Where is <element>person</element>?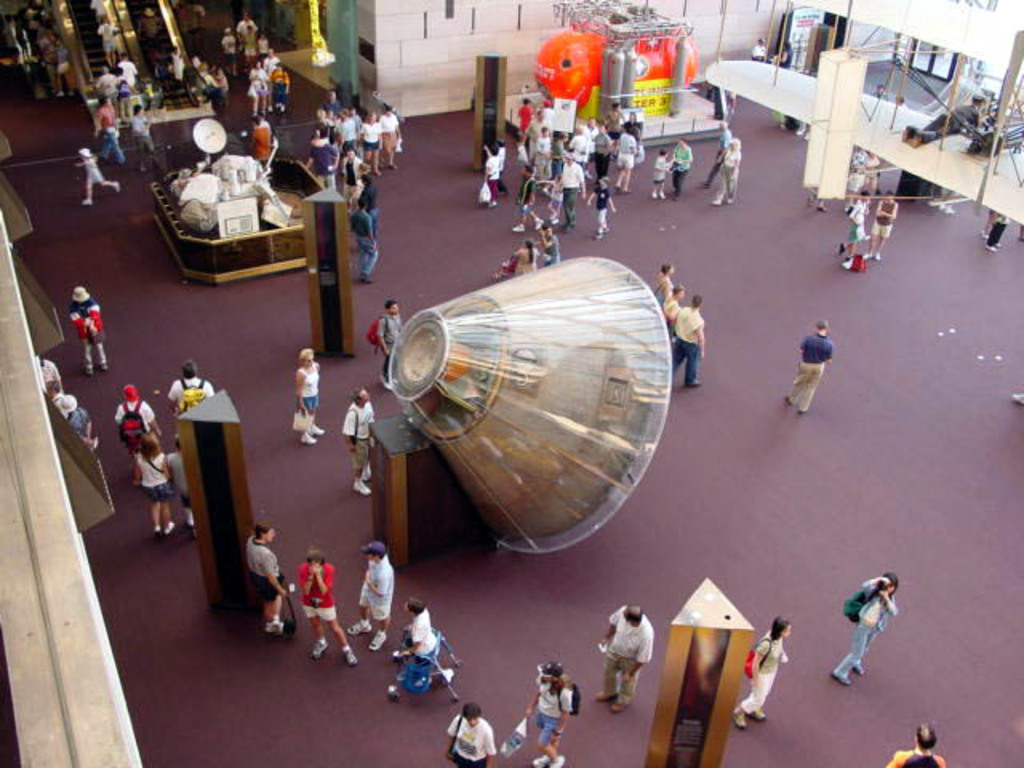
crop(517, 654, 589, 766).
